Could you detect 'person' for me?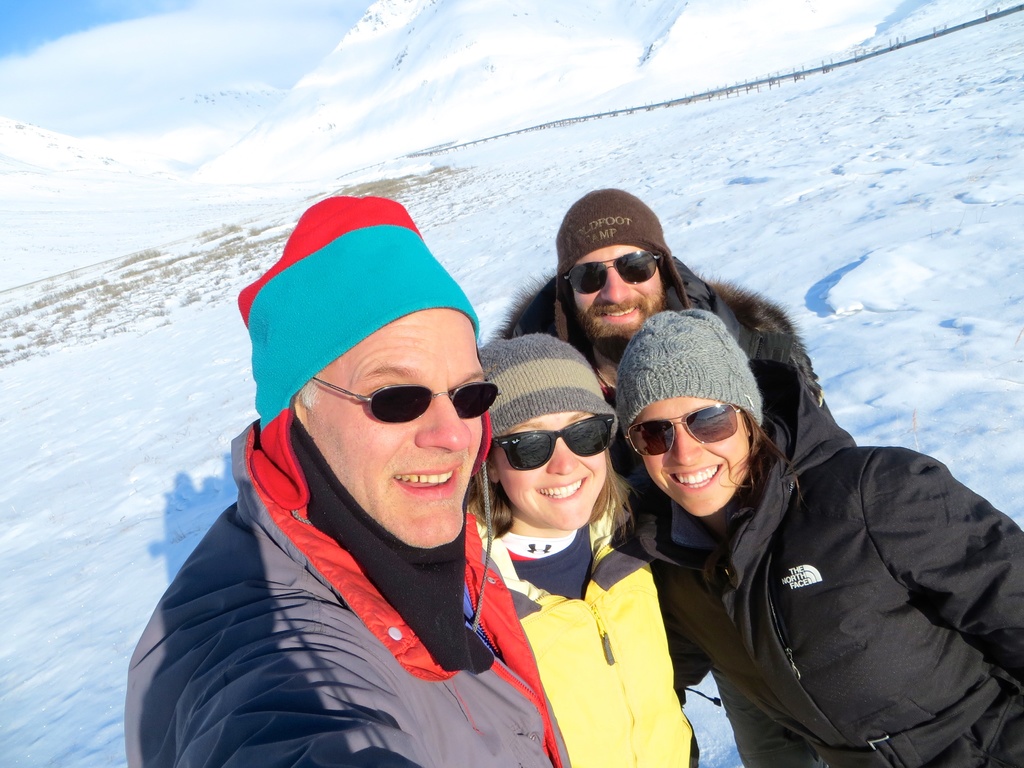
Detection result: 467/335/705/767.
